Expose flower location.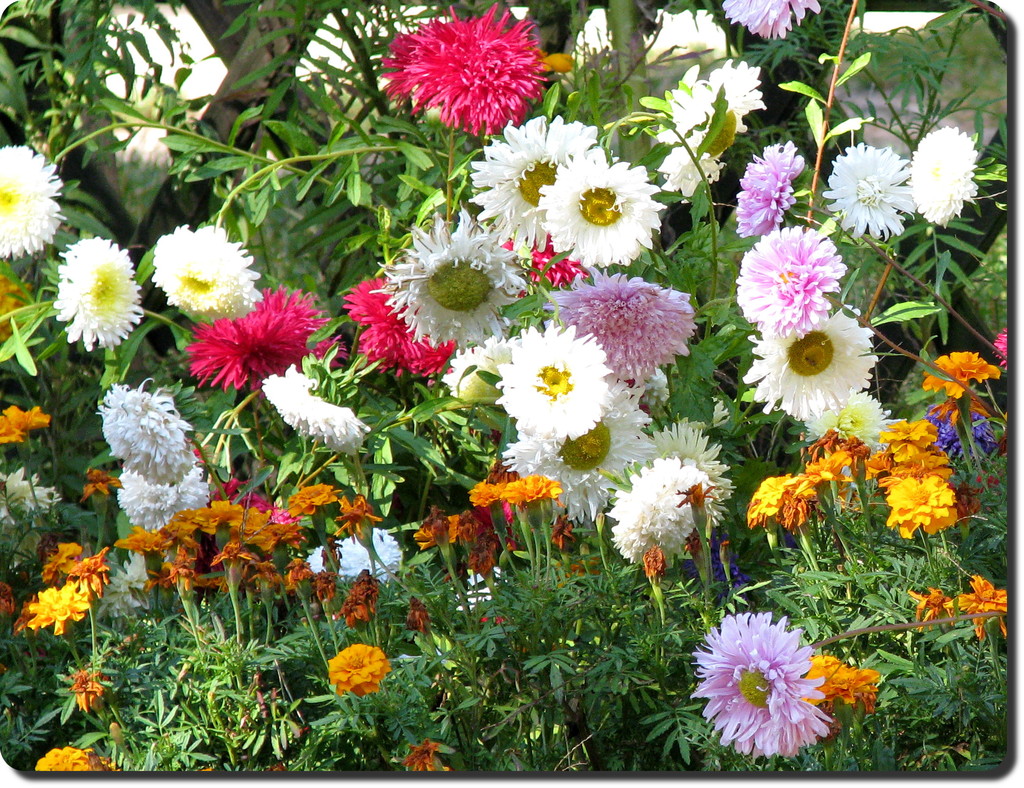
Exposed at bbox=[383, 2, 552, 124].
